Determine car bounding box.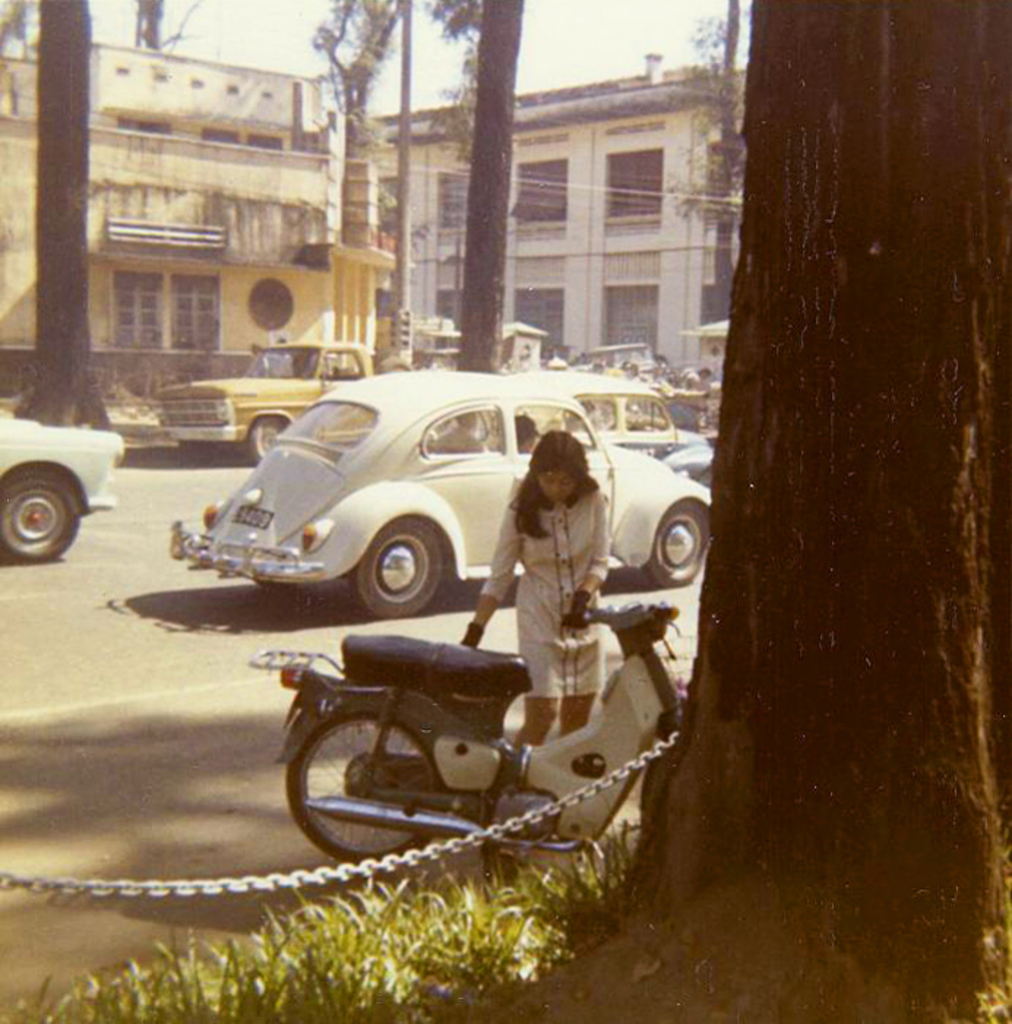
Determined: box=[510, 367, 720, 475].
